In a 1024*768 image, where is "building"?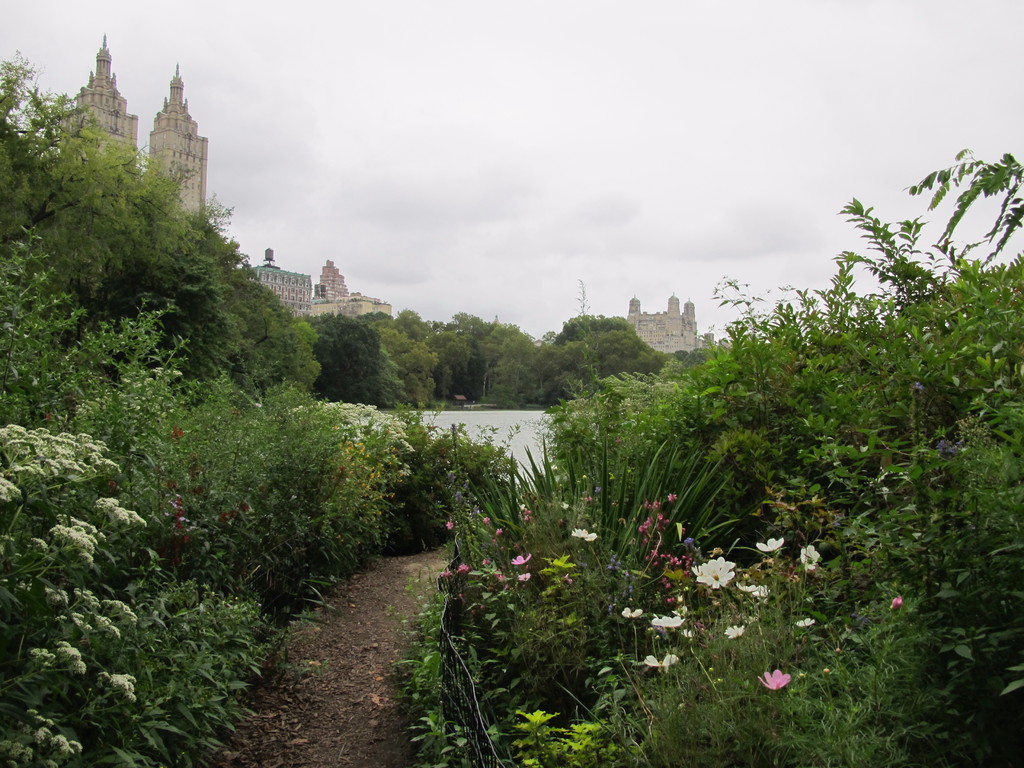
crop(627, 291, 712, 358).
